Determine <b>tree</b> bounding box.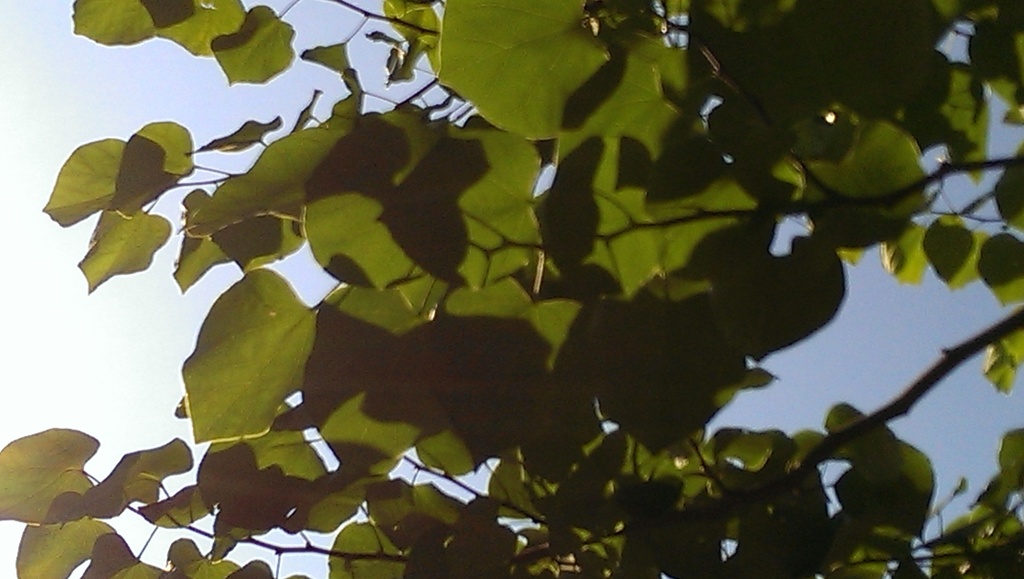
Determined: (x1=0, y1=0, x2=1023, y2=578).
